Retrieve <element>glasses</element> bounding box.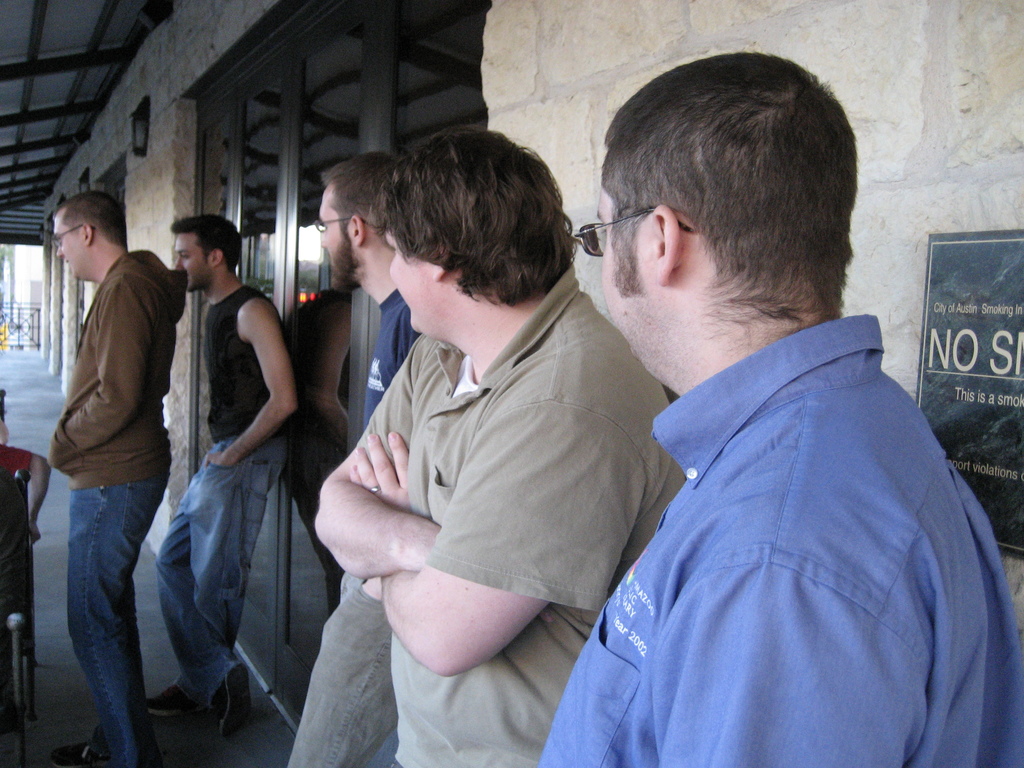
Bounding box: {"x1": 575, "y1": 207, "x2": 695, "y2": 257}.
